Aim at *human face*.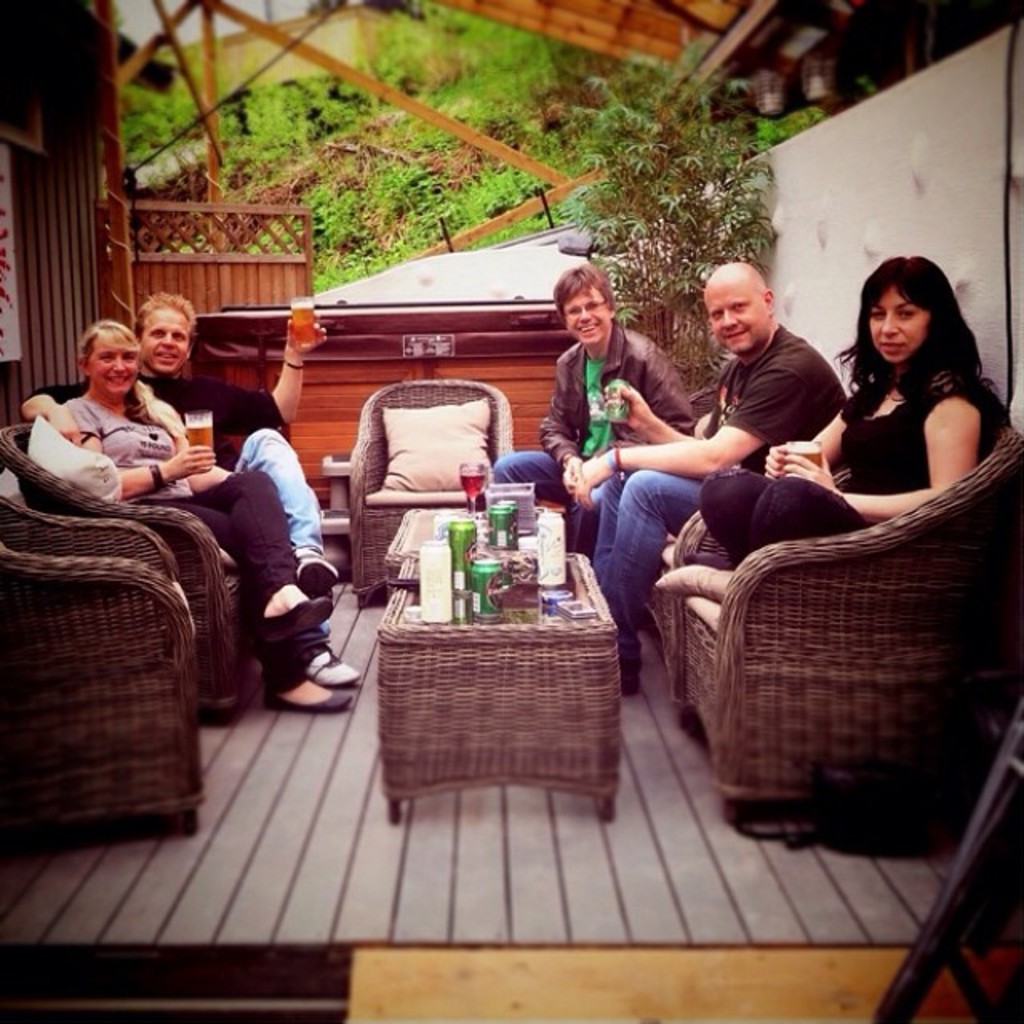
Aimed at [869, 291, 934, 365].
